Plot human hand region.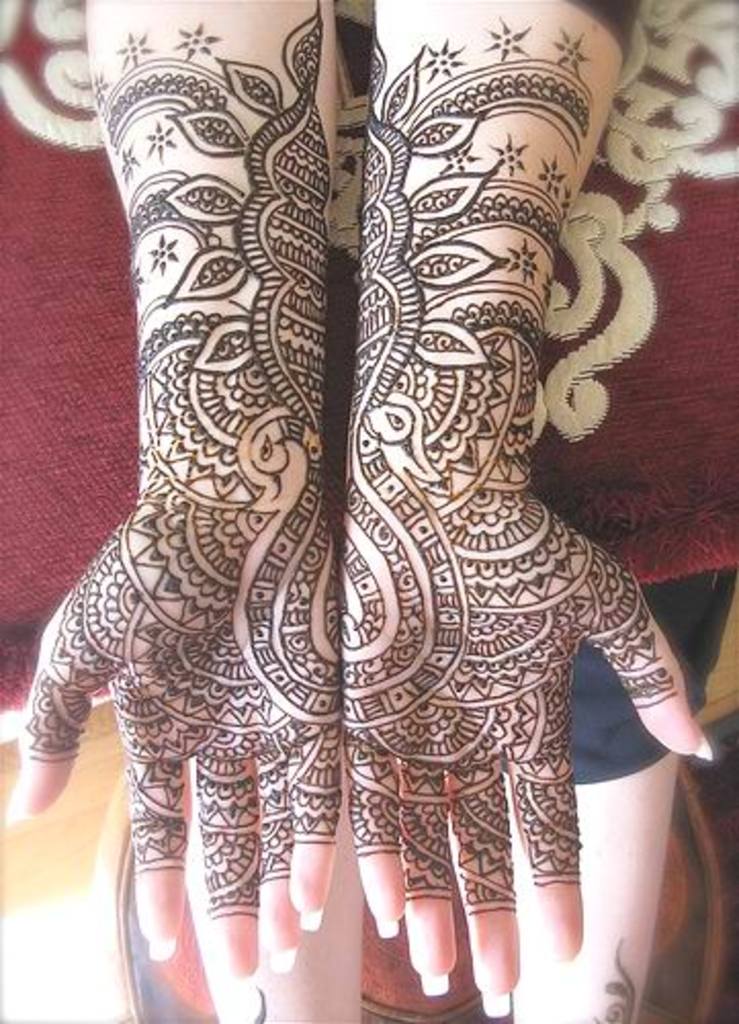
Plotted at region(340, 489, 719, 1022).
